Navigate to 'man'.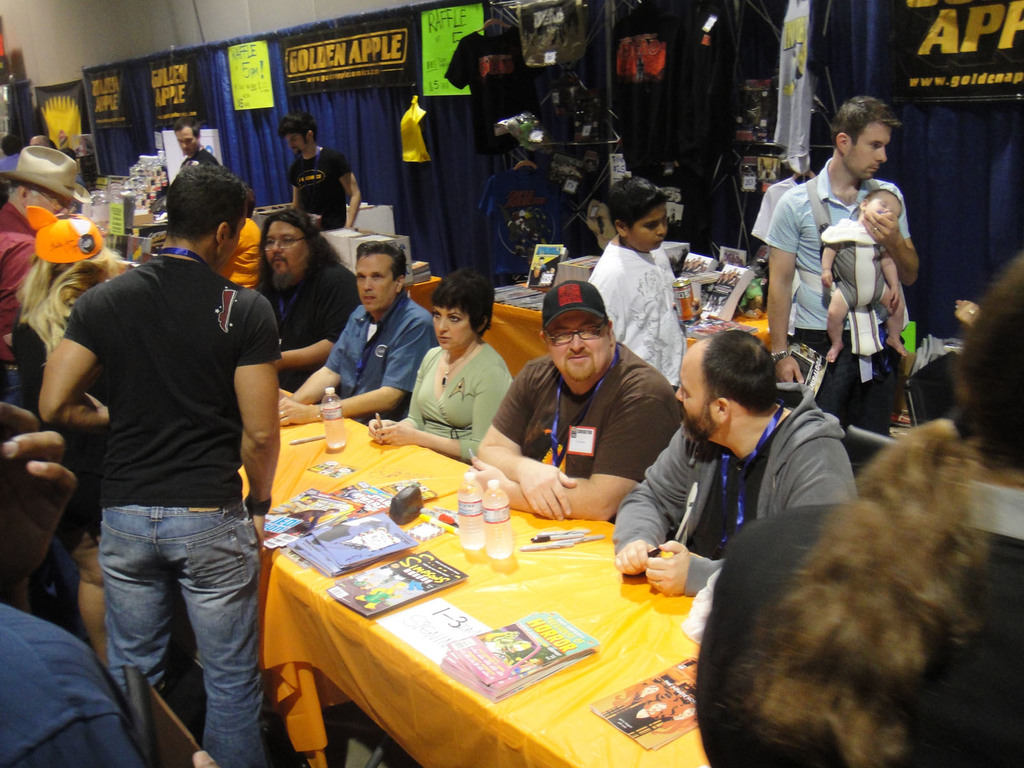
Navigation target: BBox(0, 141, 88, 433).
